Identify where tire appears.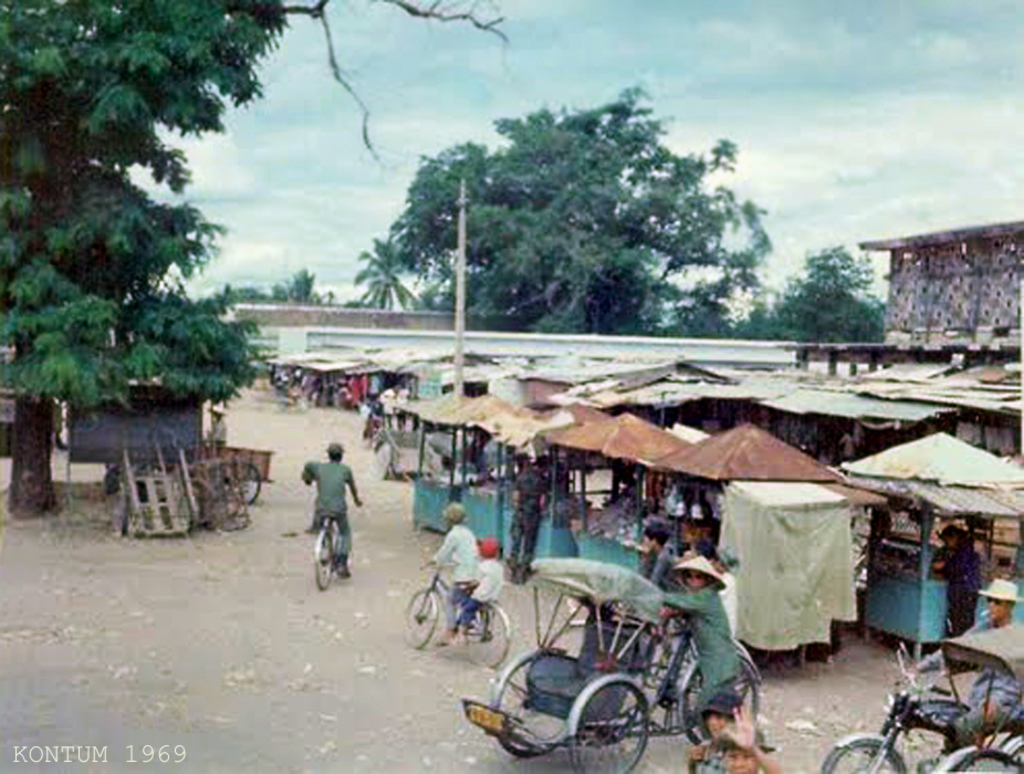
Appears at (492,646,578,760).
